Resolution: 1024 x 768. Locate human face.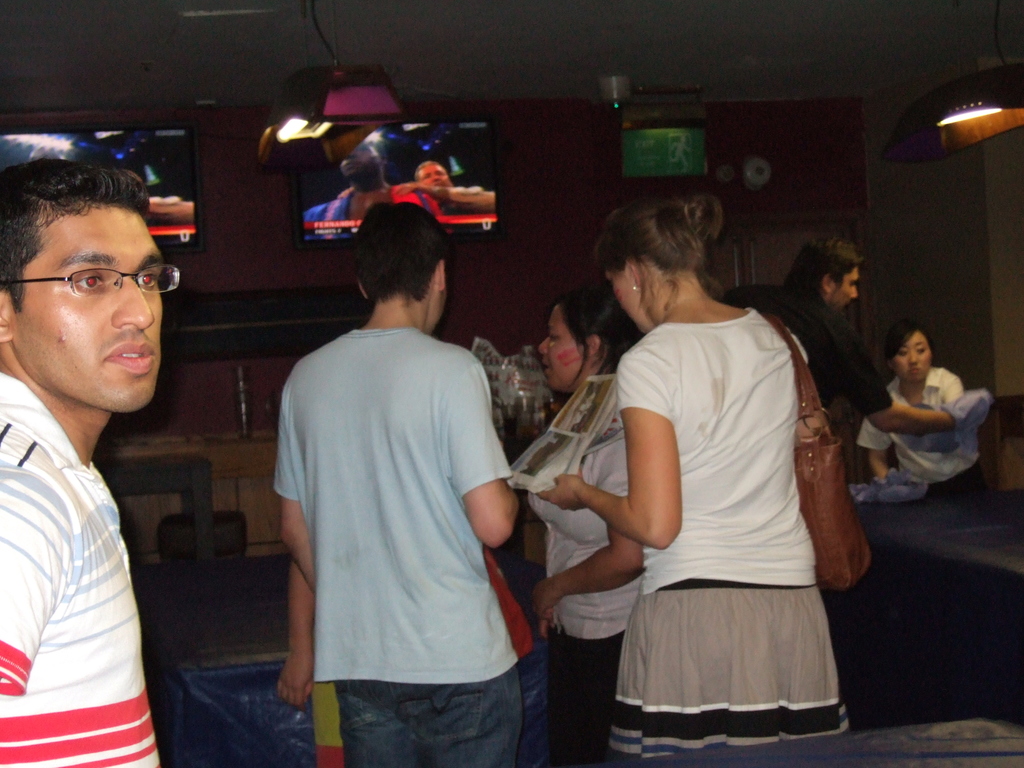
[left=890, top=328, right=934, bottom=383].
